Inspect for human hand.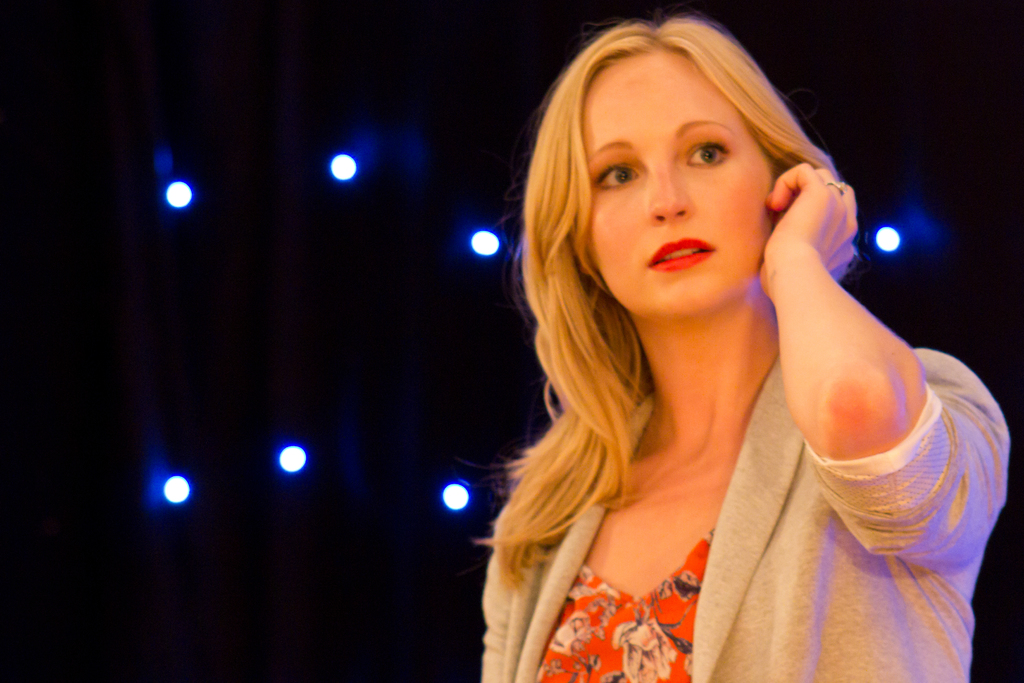
Inspection: [781, 145, 860, 270].
